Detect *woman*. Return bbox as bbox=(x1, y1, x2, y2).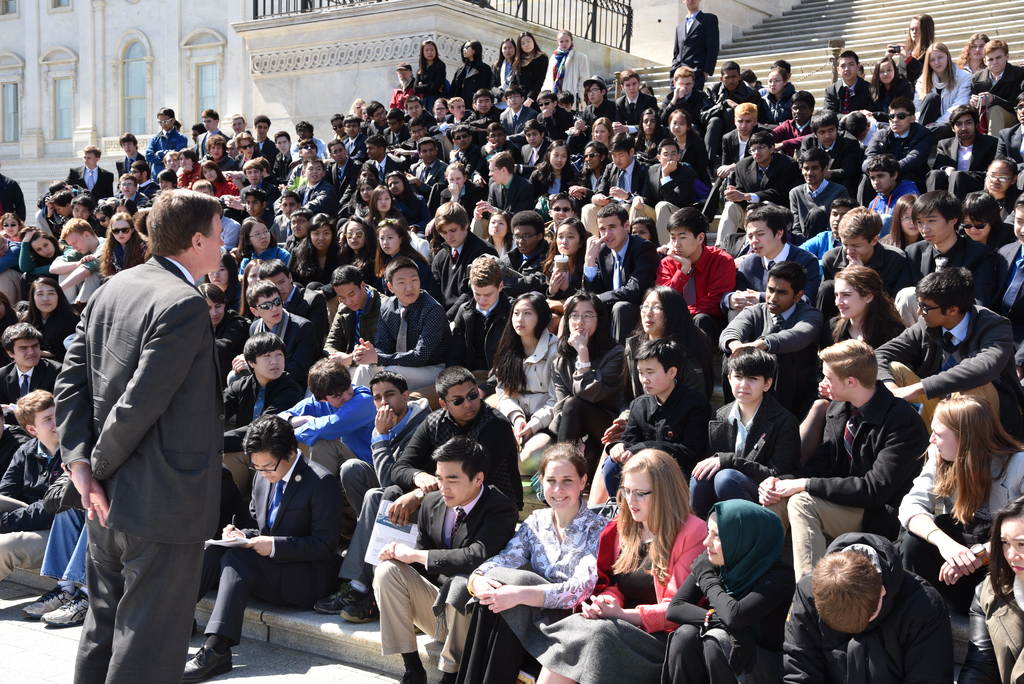
bbox=(543, 29, 595, 100).
